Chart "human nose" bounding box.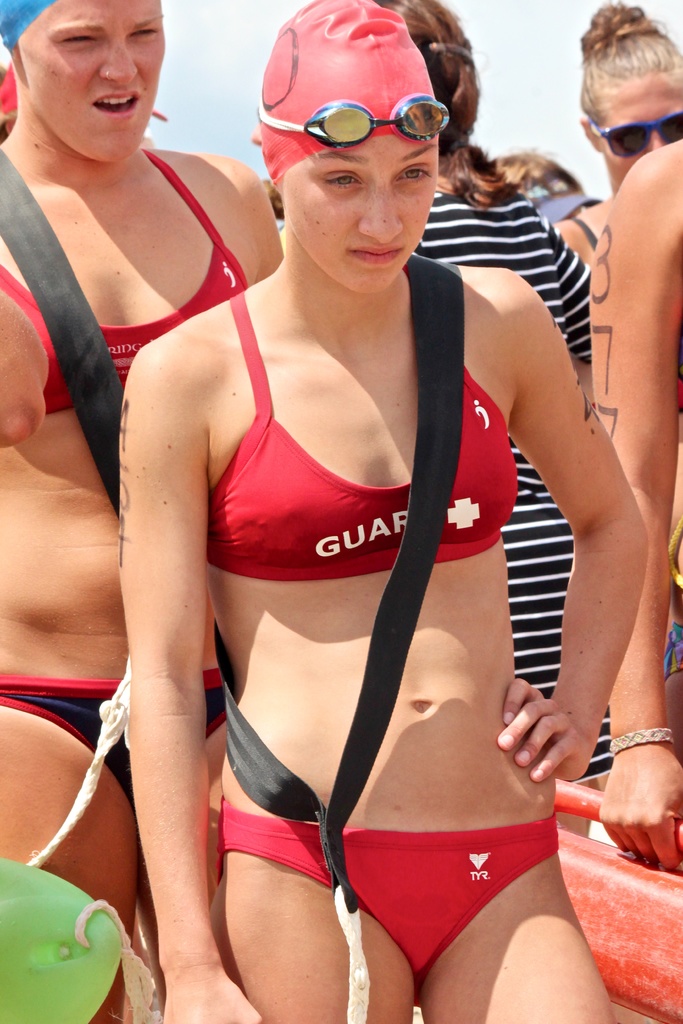
Charted: <bbox>95, 30, 141, 90</bbox>.
